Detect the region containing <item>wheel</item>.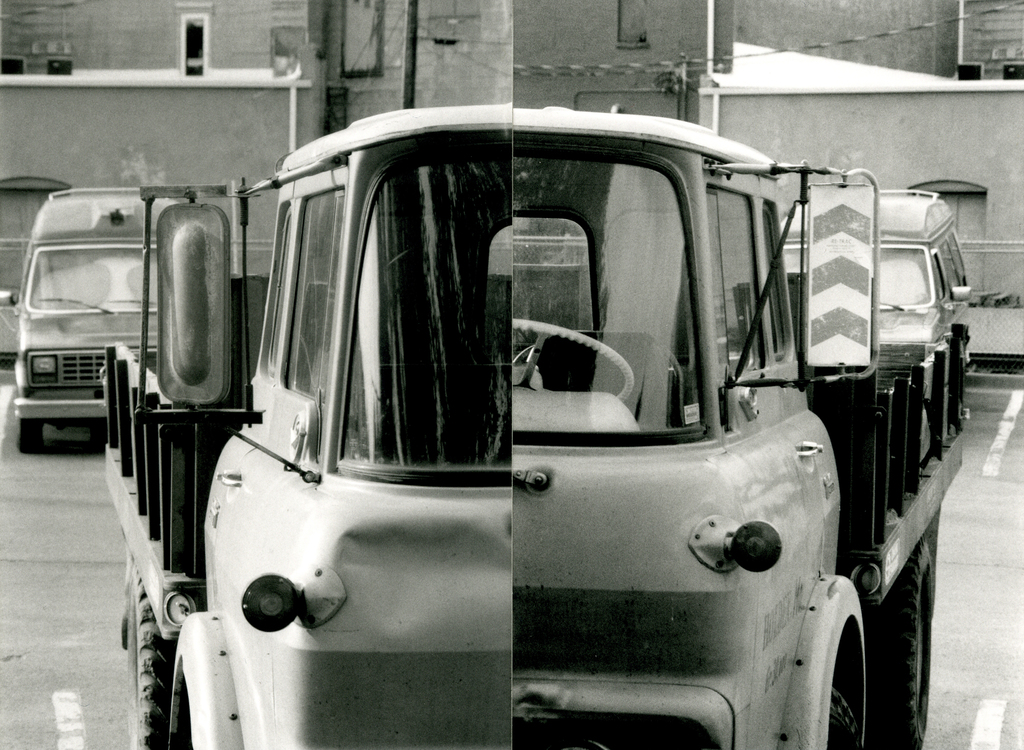
[16,422,45,454].
